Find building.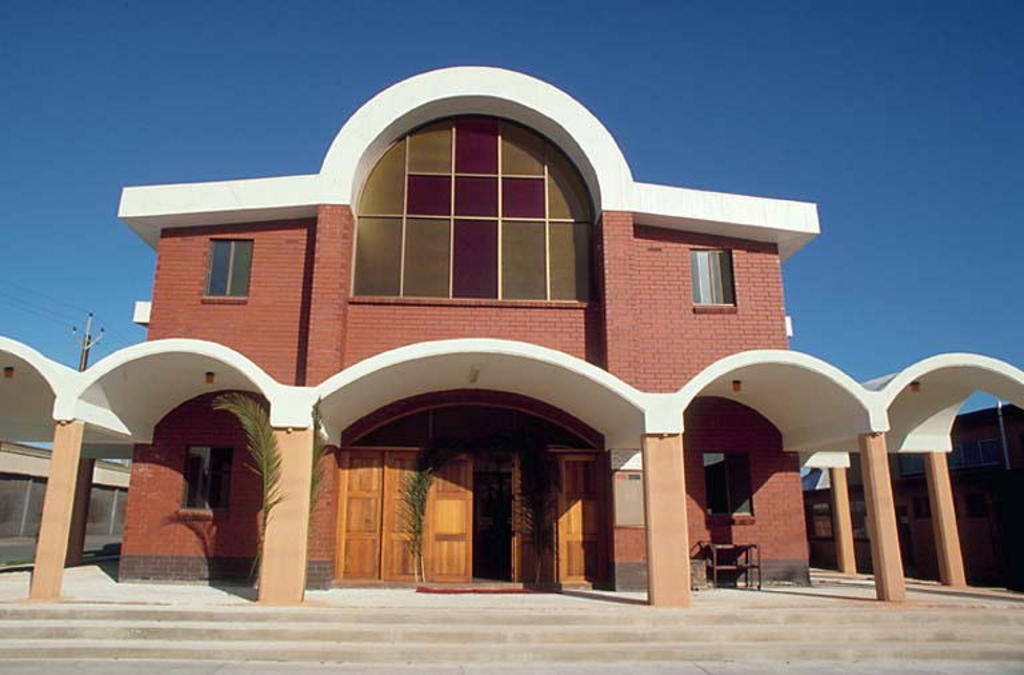
0, 63, 1023, 610.
